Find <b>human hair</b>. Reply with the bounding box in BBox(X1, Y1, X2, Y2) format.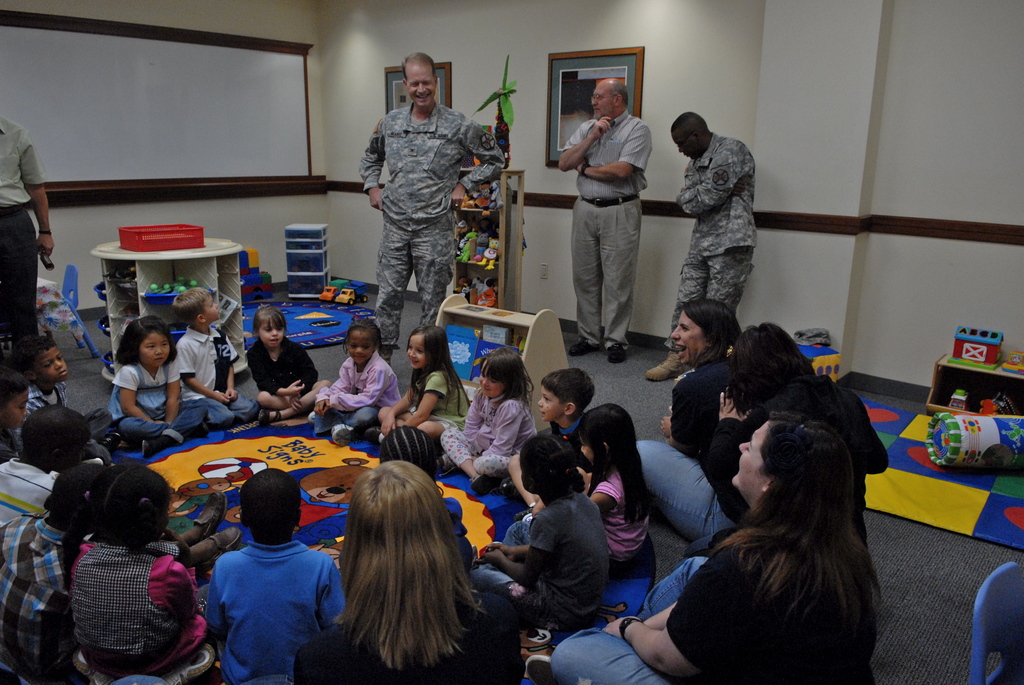
BBox(516, 433, 593, 503).
